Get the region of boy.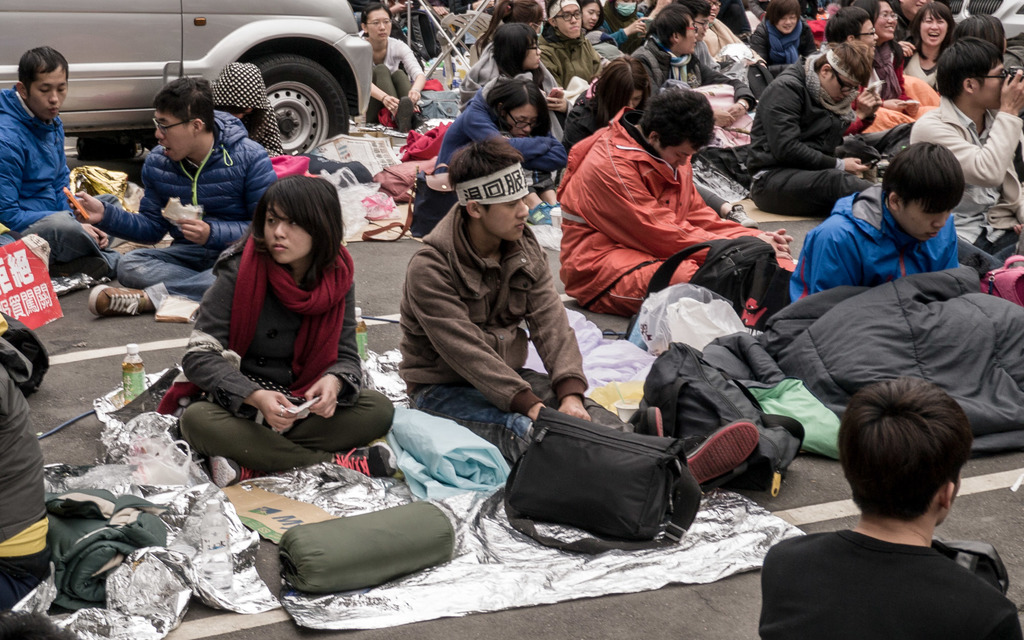
{"x1": 908, "y1": 35, "x2": 1023, "y2": 266}.
